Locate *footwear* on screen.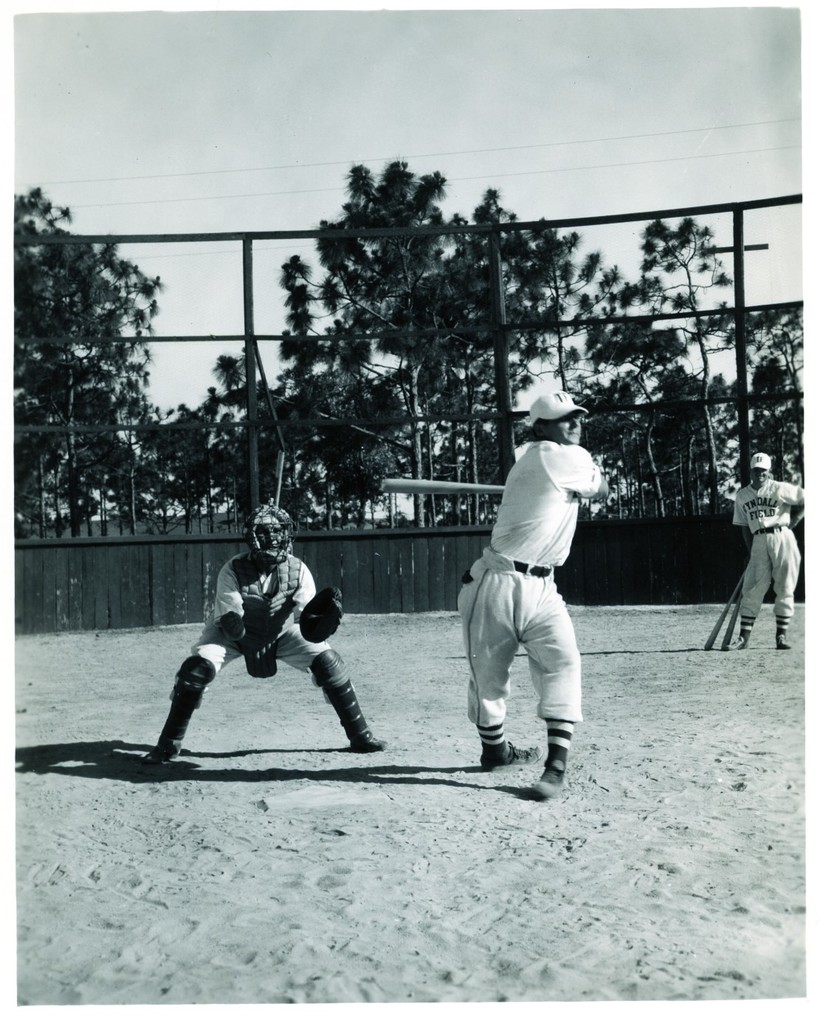
On screen at detection(529, 711, 582, 799).
